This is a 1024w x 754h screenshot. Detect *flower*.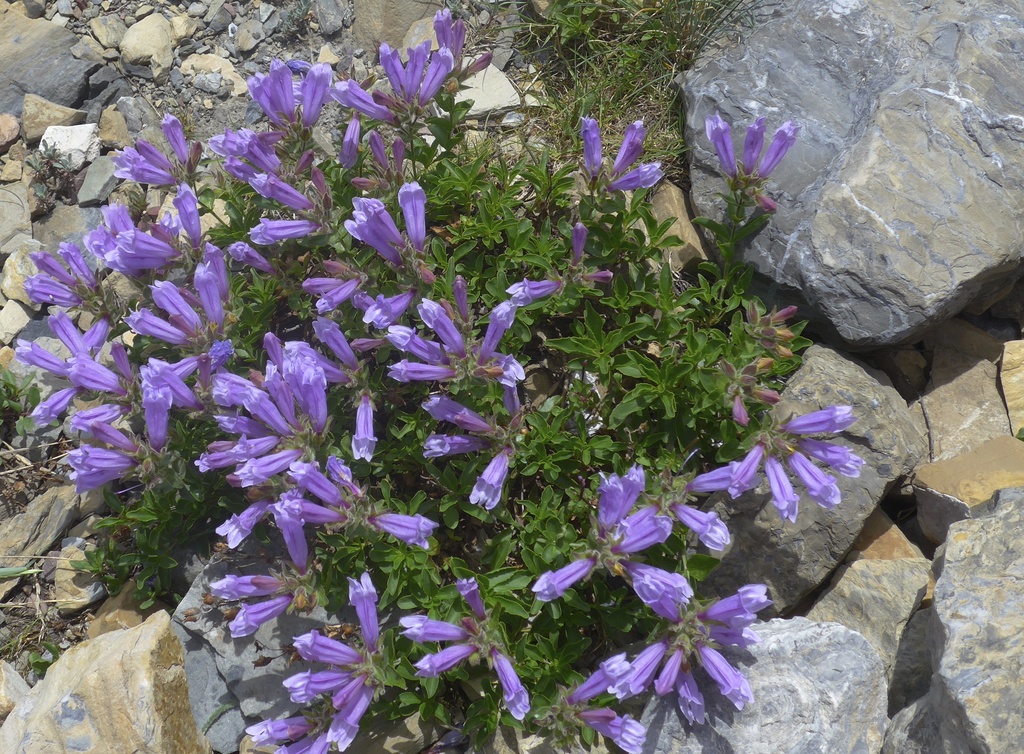
left=348, top=199, right=399, bottom=265.
